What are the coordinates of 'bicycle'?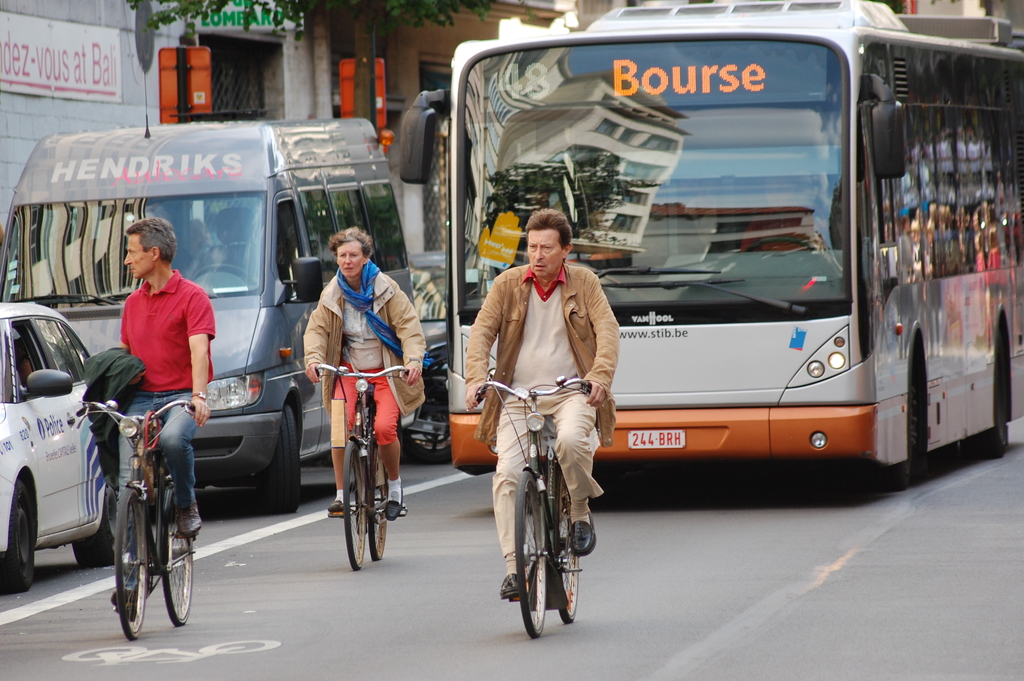
rect(74, 398, 201, 639).
